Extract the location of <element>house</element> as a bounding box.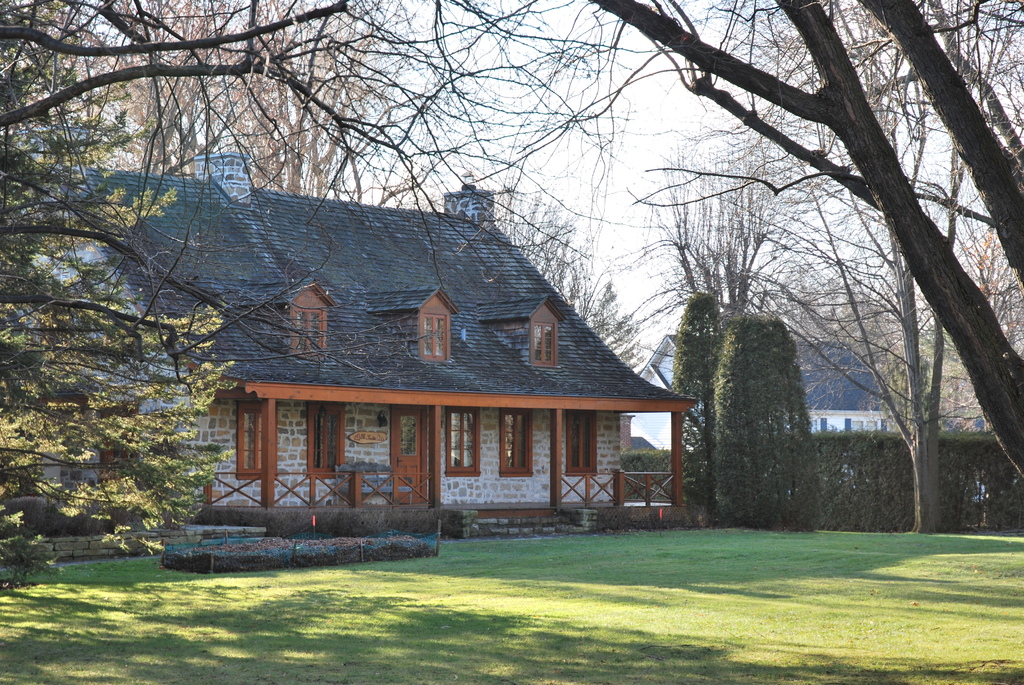
<bbox>91, 141, 760, 561</bbox>.
